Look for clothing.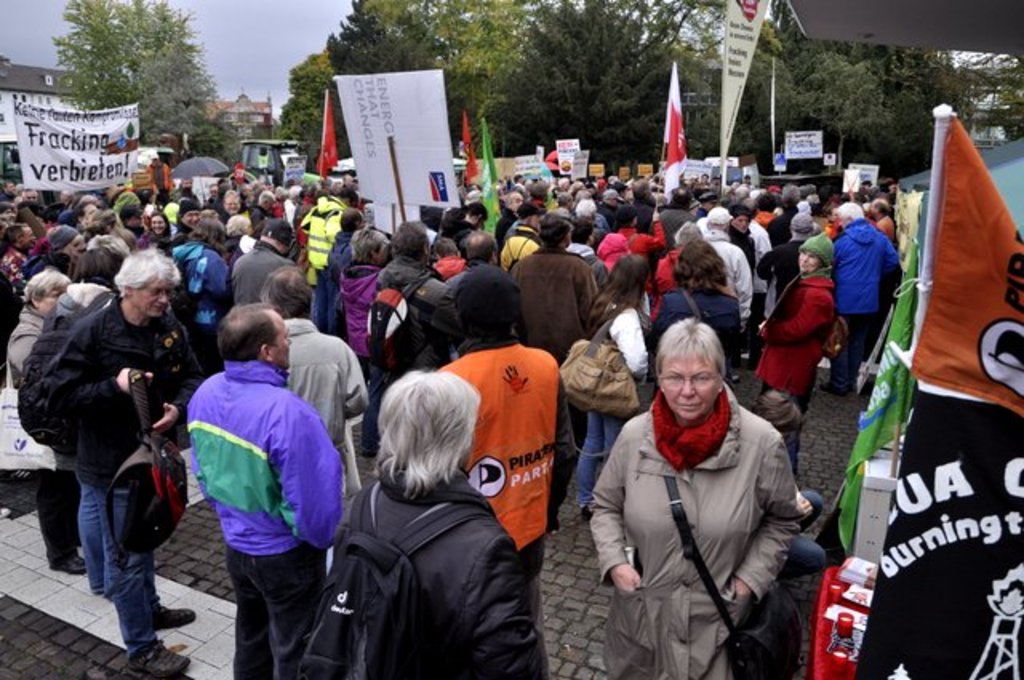
Found: <region>752, 243, 805, 304</region>.
